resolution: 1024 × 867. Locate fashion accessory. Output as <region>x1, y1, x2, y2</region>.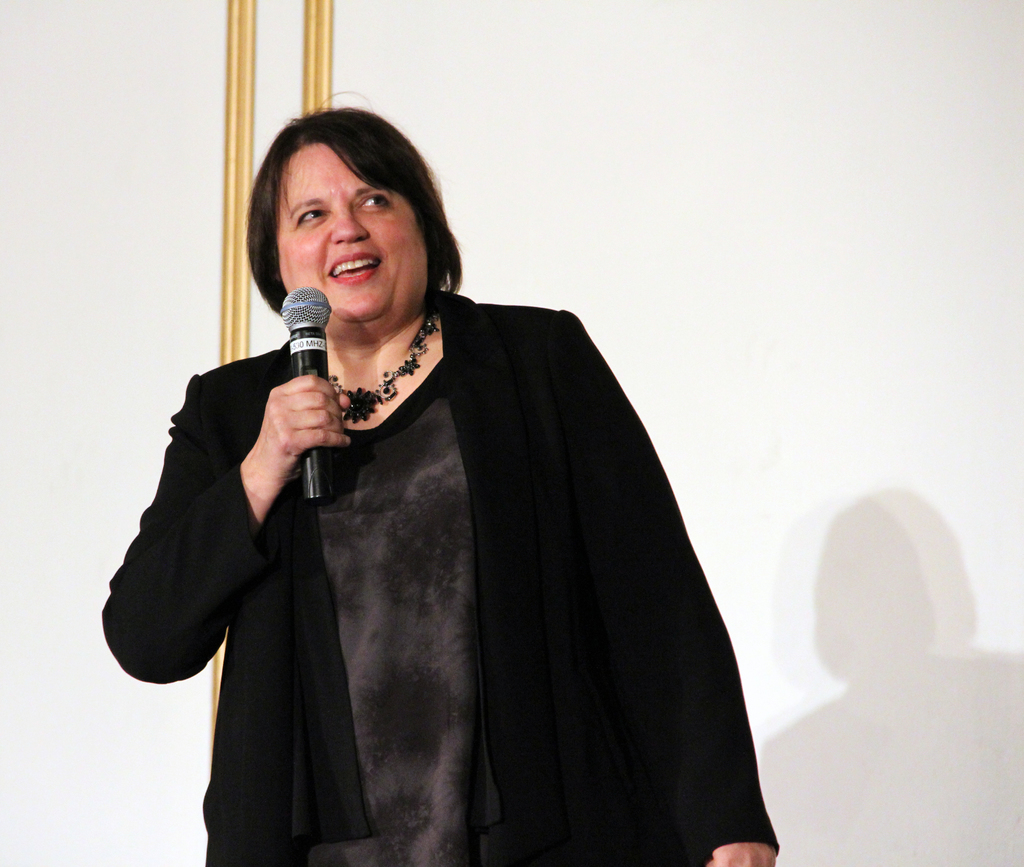
<region>324, 309, 444, 425</region>.
